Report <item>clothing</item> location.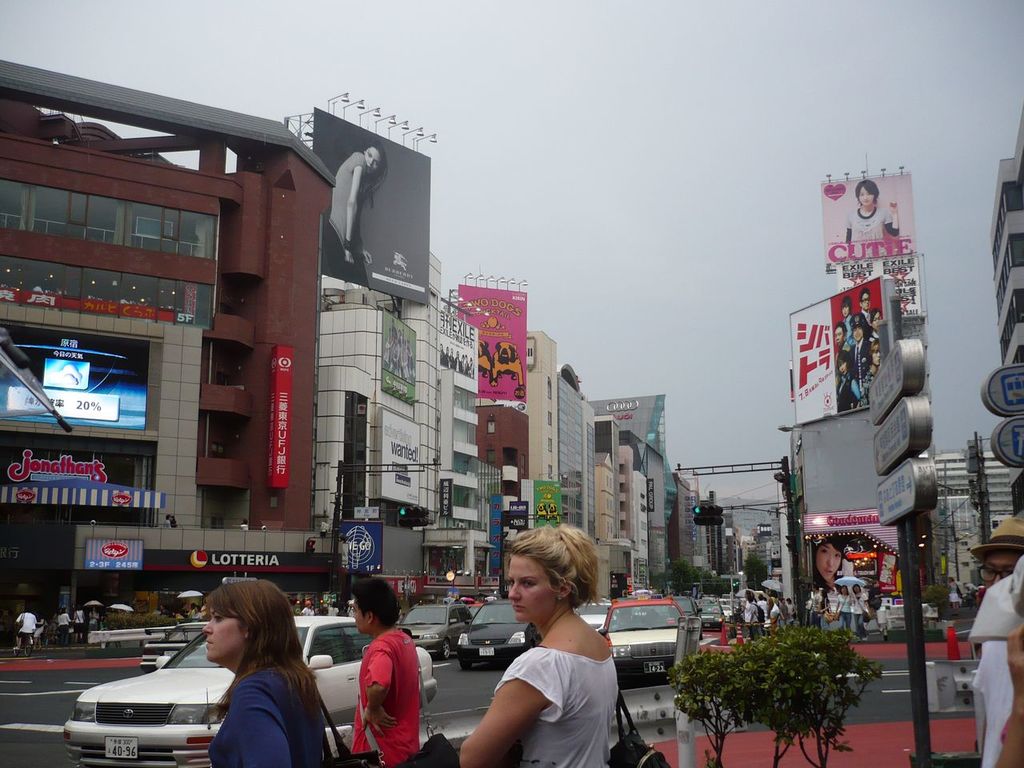
Report: x1=57 y1=612 x2=70 y2=640.
